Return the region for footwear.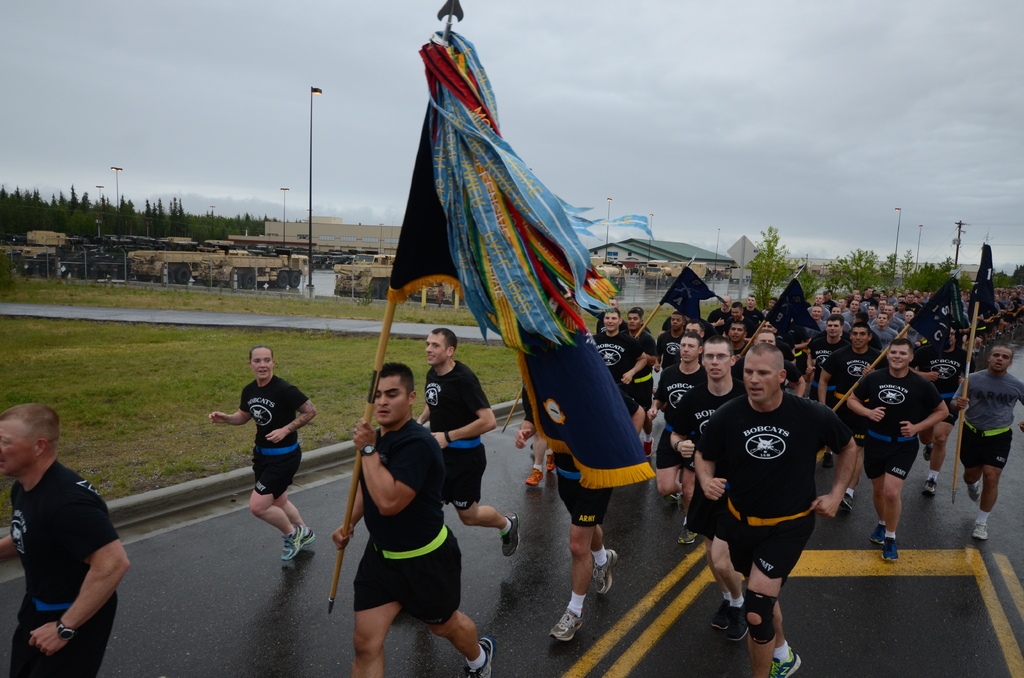
{"x1": 768, "y1": 647, "x2": 802, "y2": 677}.
